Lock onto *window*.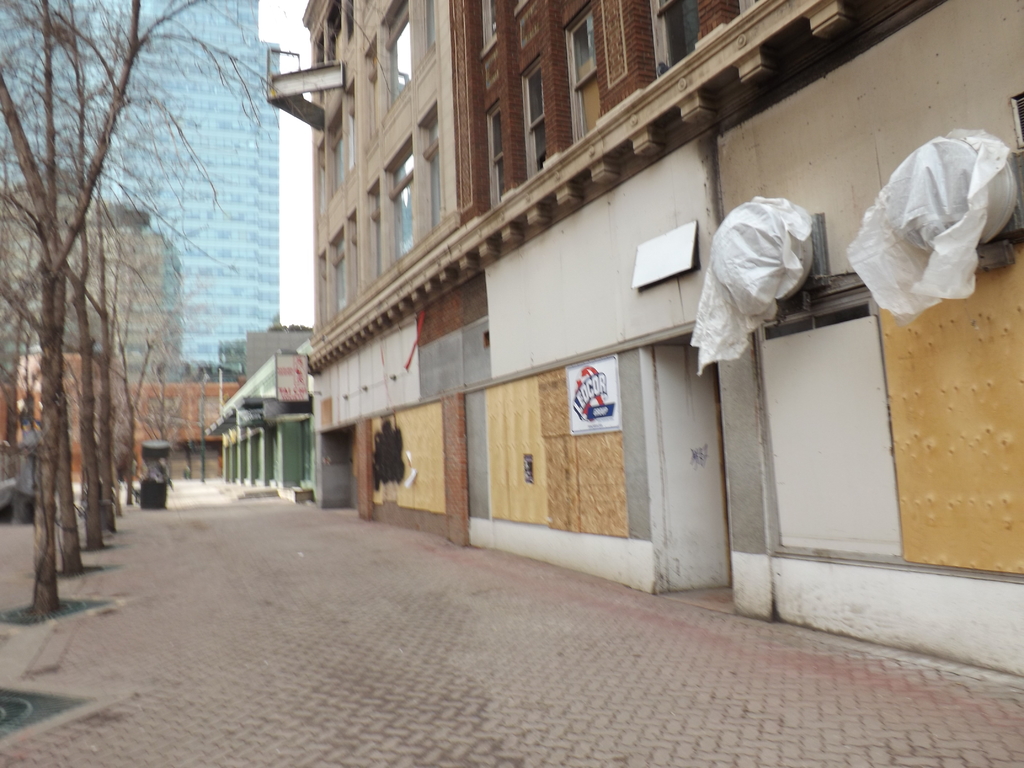
Locked: l=657, t=0, r=697, b=61.
